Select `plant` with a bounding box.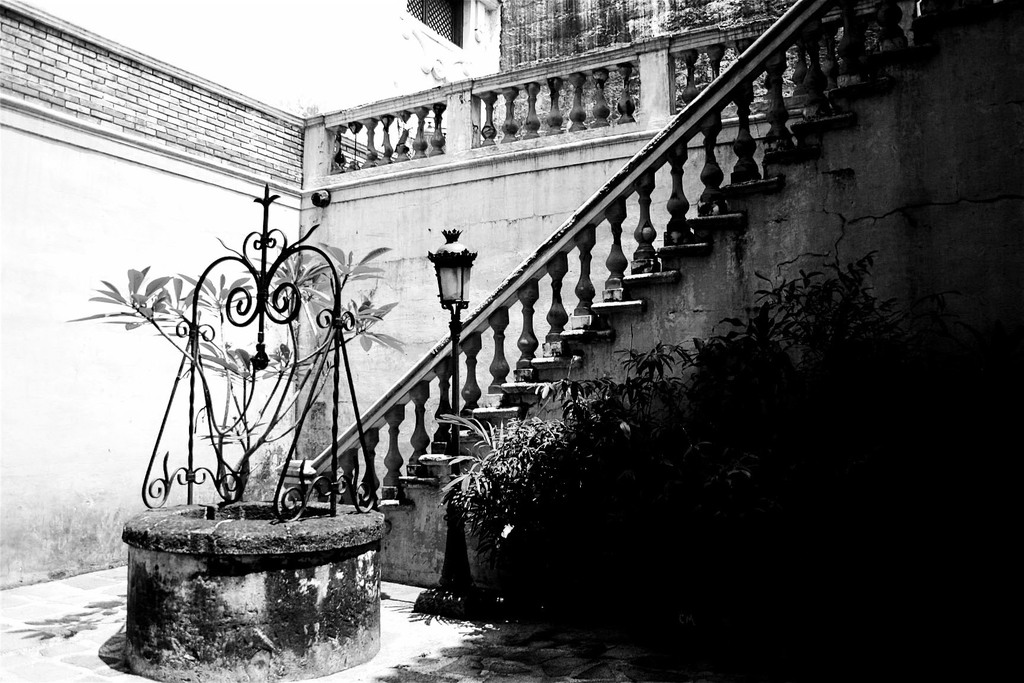
detection(69, 239, 410, 504).
